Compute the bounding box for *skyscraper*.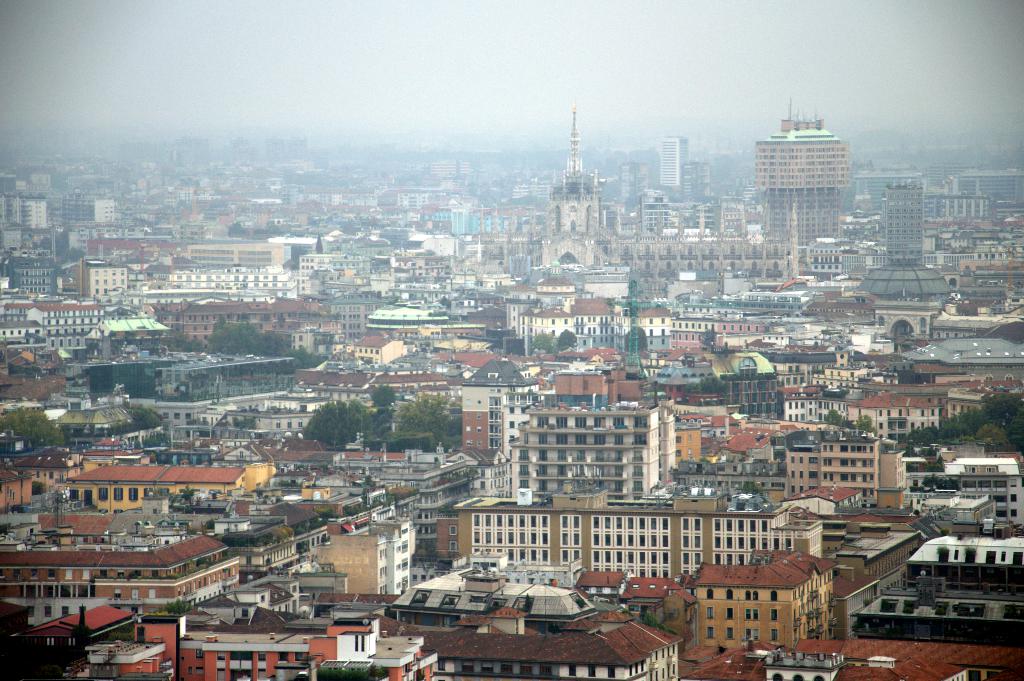
pyautogui.locateOnScreen(754, 110, 865, 240).
